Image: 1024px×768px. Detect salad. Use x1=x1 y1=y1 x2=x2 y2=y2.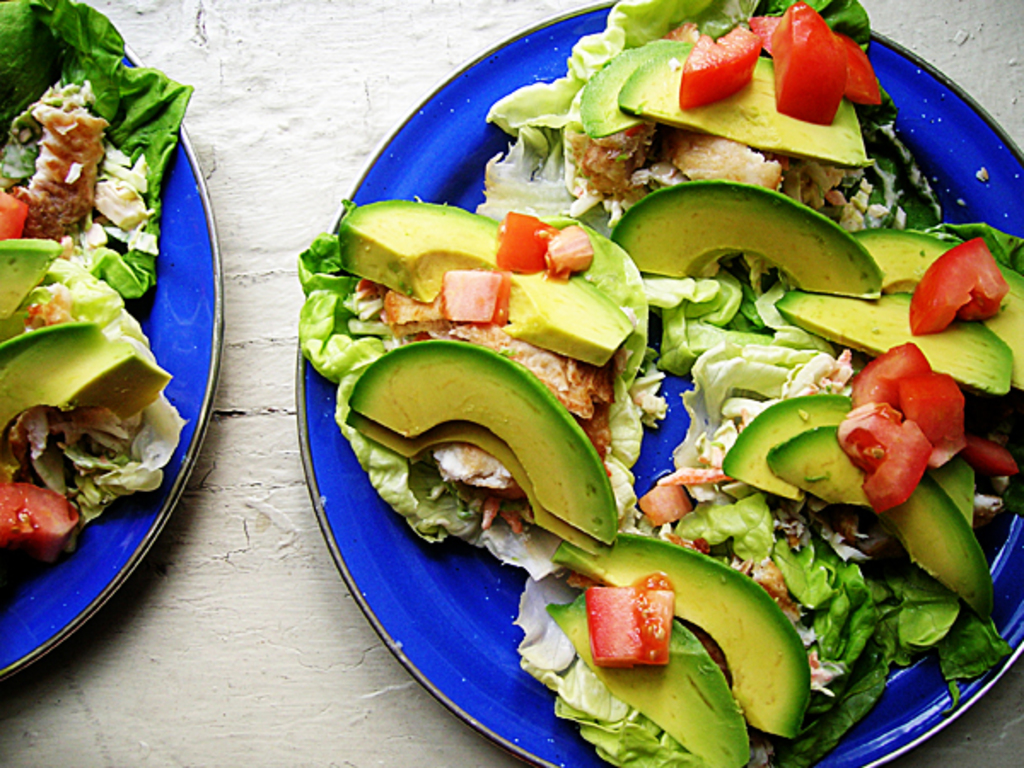
x1=295 y1=0 x2=1022 y2=761.
